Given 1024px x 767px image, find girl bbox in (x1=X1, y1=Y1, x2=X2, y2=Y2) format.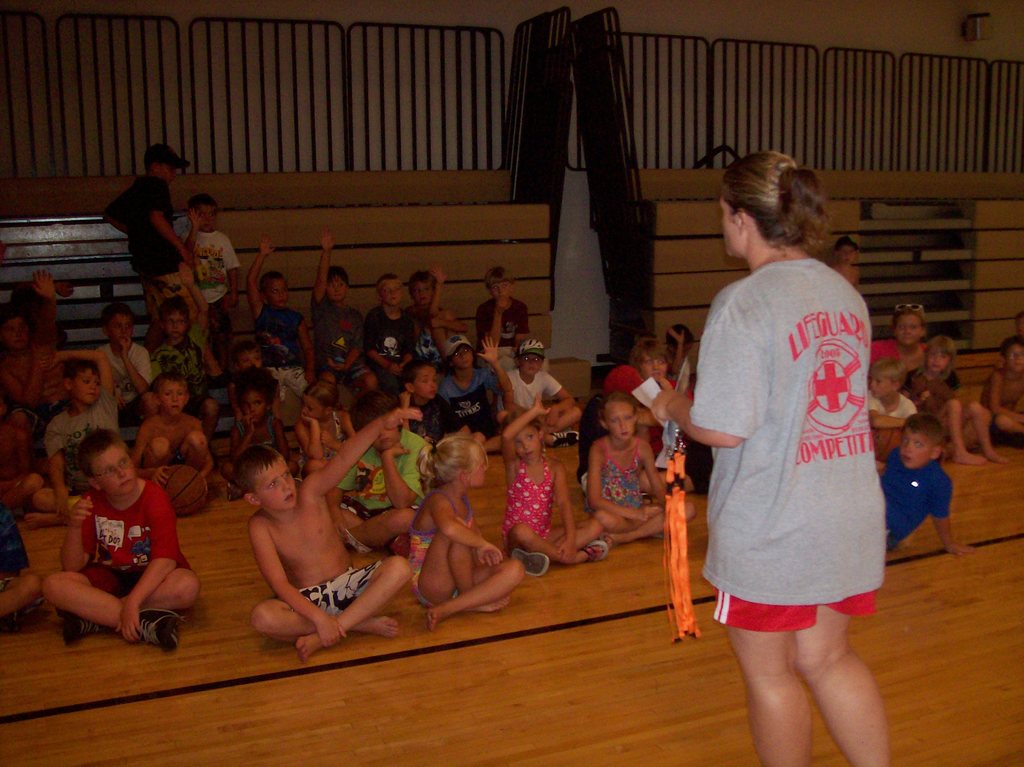
(x1=581, y1=399, x2=694, y2=547).
